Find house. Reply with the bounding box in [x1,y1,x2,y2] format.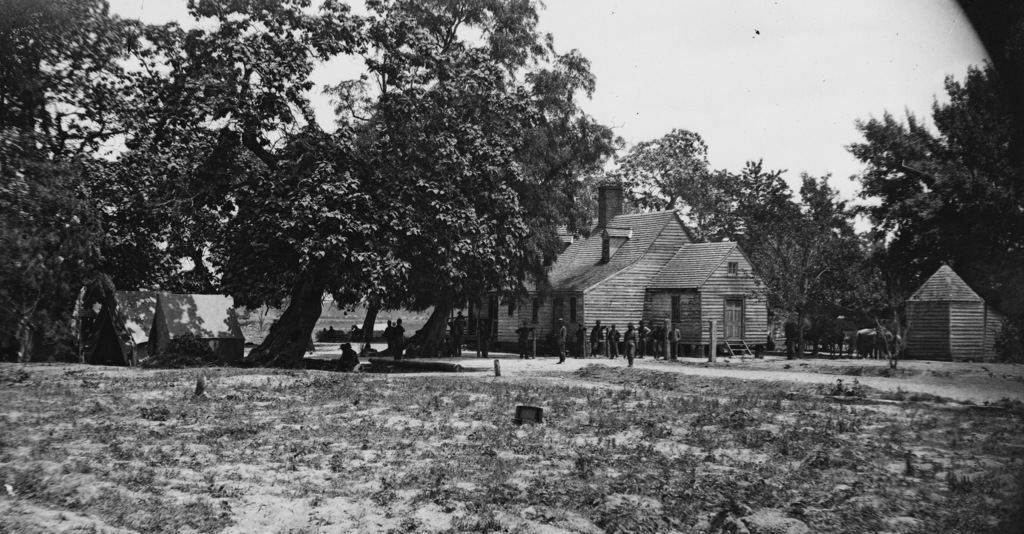
[480,176,778,360].
